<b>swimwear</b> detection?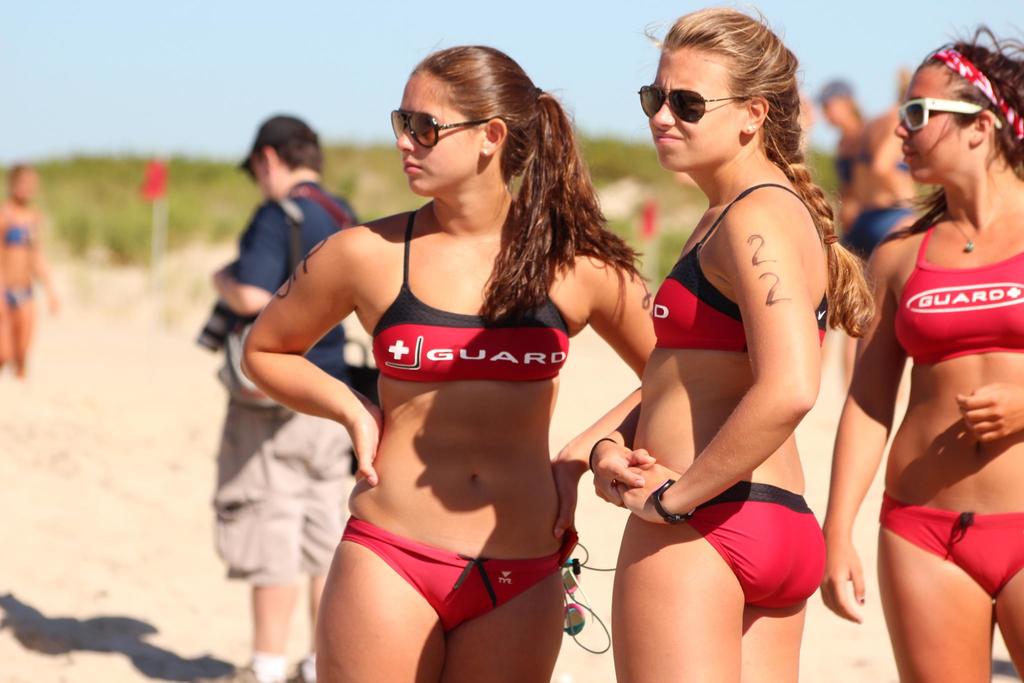
(x1=335, y1=520, x2=577, y2=637)
